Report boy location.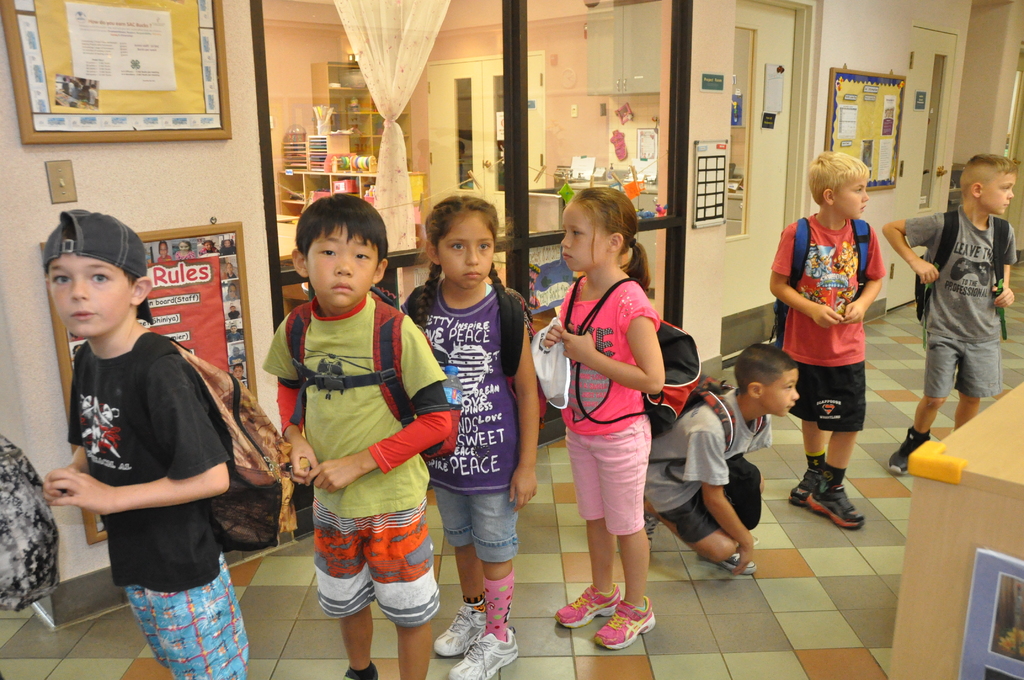
Report: locate(880, 153, 1016, 474).
